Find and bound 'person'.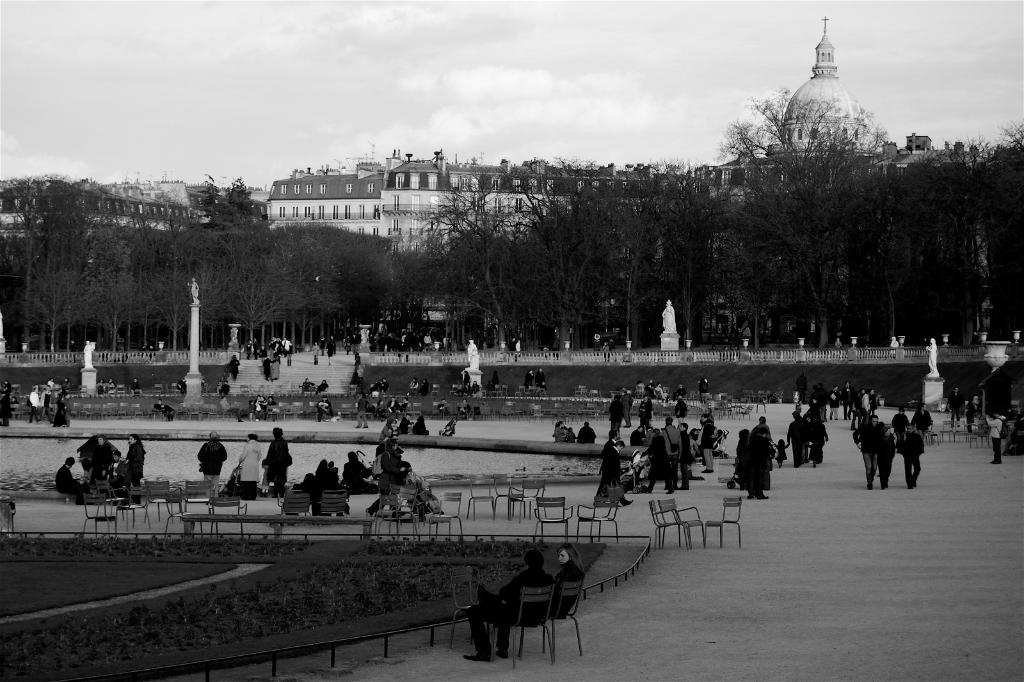
Bound: 752/415/774/457.
